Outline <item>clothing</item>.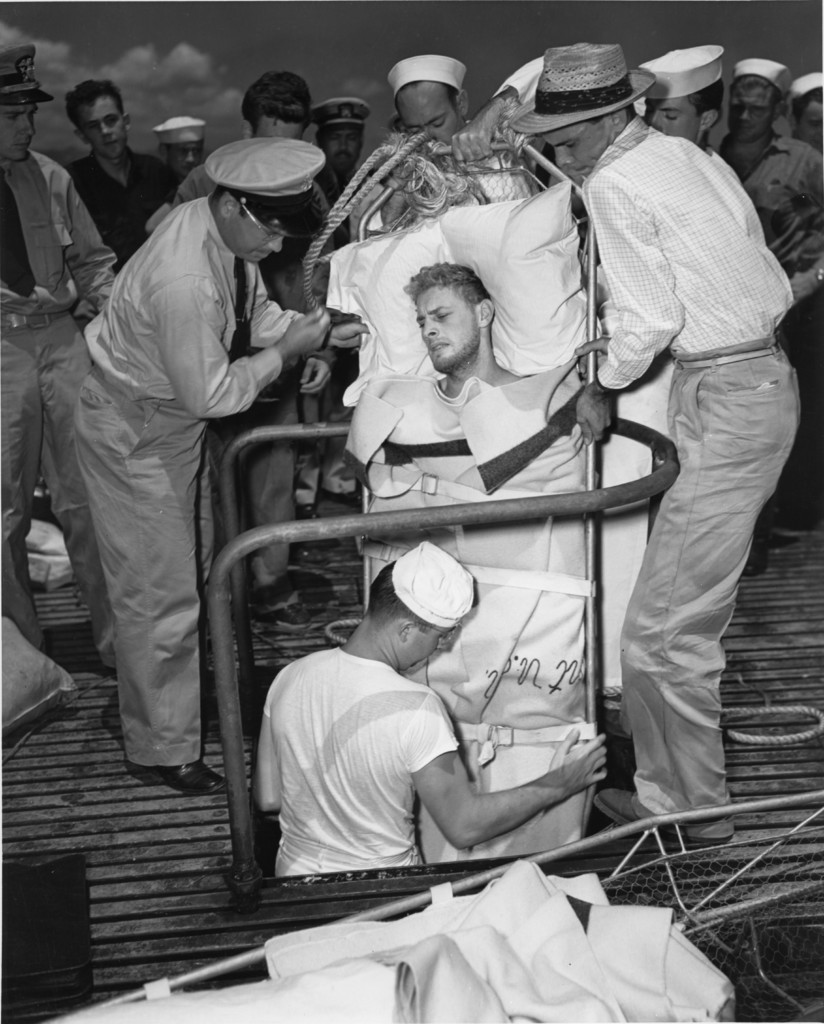
Outline: [x1=564, y1=116, x2=814, y2=832].
